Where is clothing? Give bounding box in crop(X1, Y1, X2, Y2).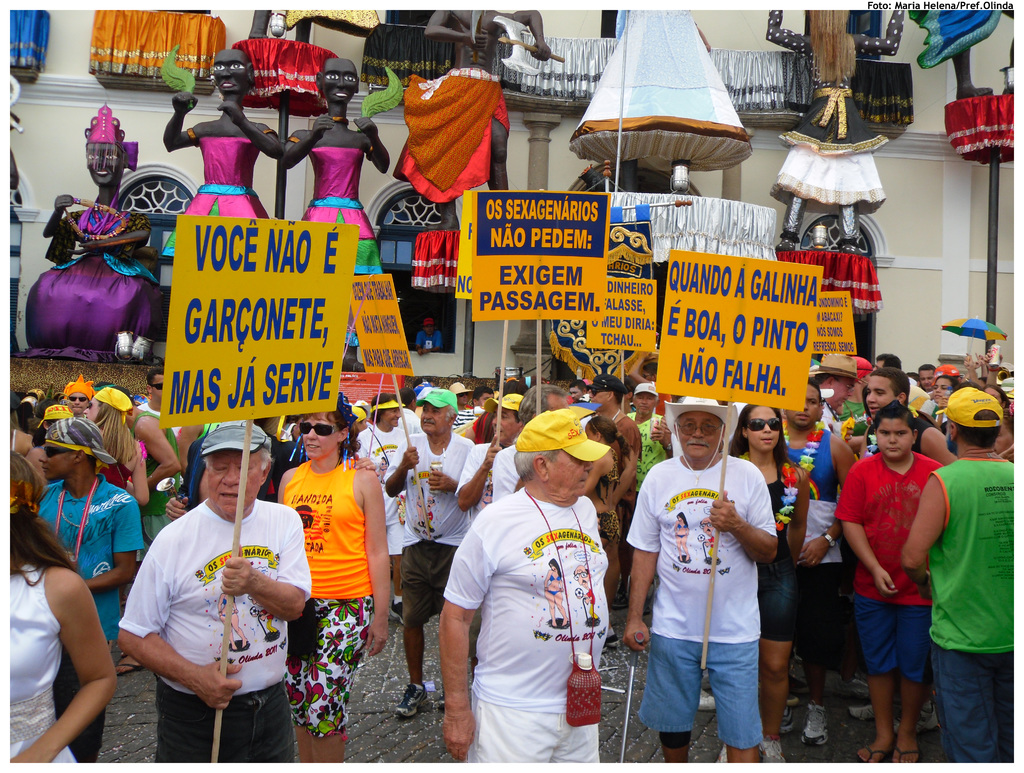
crop(132, 410, 183, 527).
